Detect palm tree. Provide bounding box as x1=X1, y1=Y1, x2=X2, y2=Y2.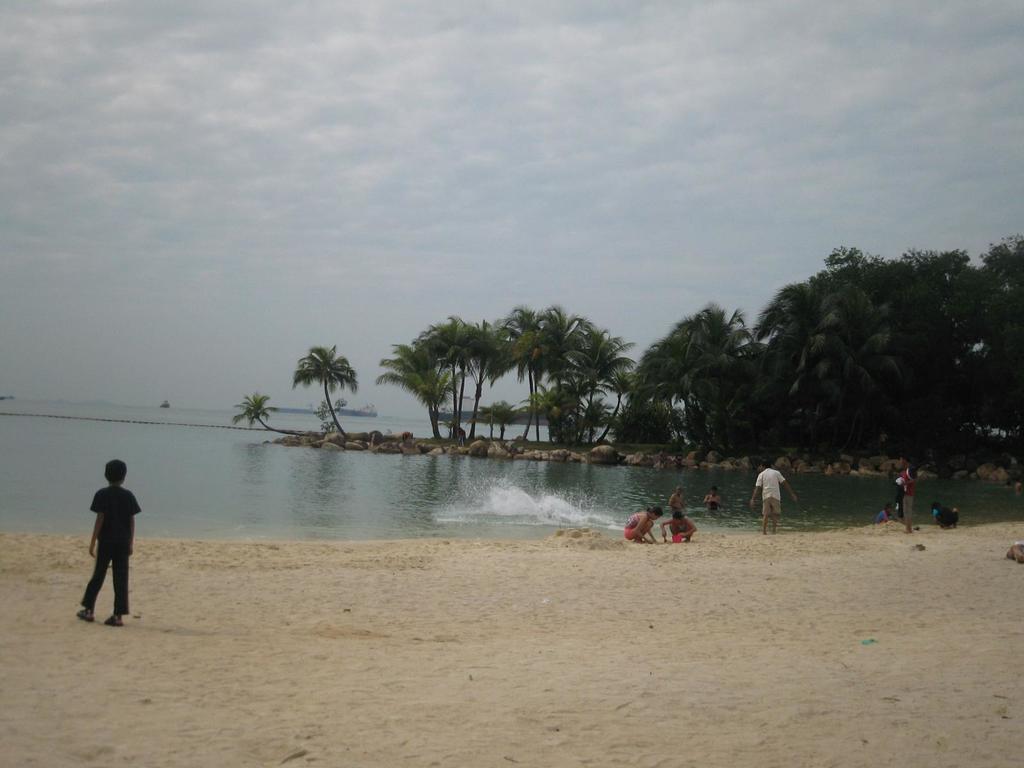
x1=523, y1=378, x2=548, y2=449.
